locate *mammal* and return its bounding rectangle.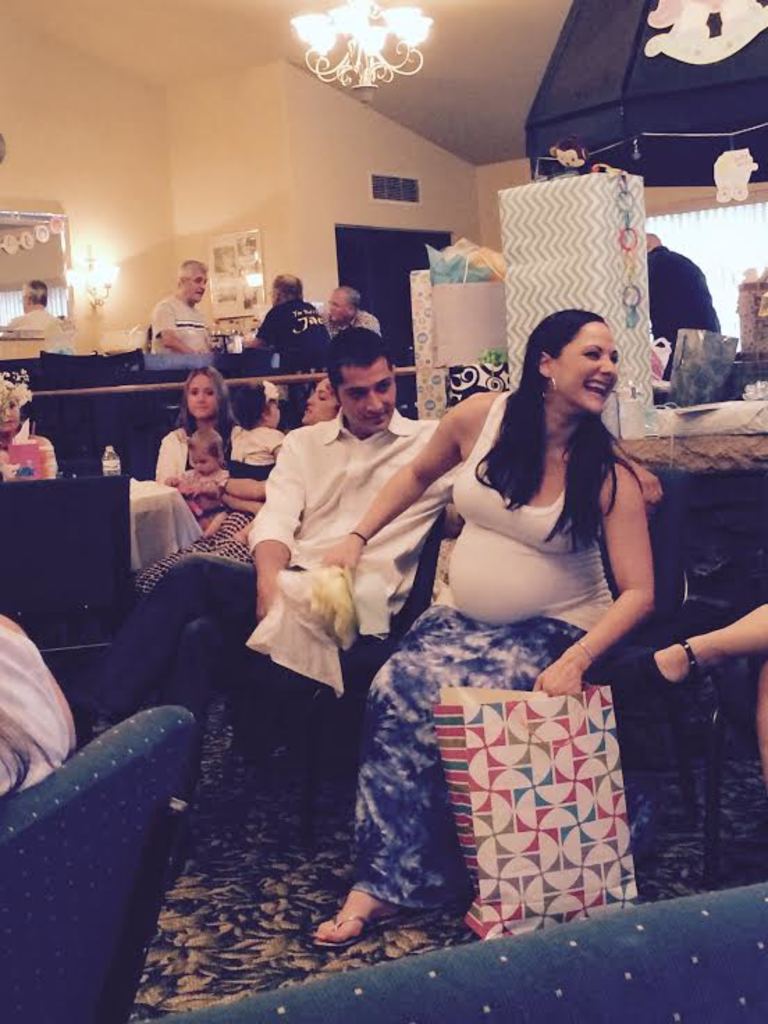
rect(248, 271, 331, 369).
